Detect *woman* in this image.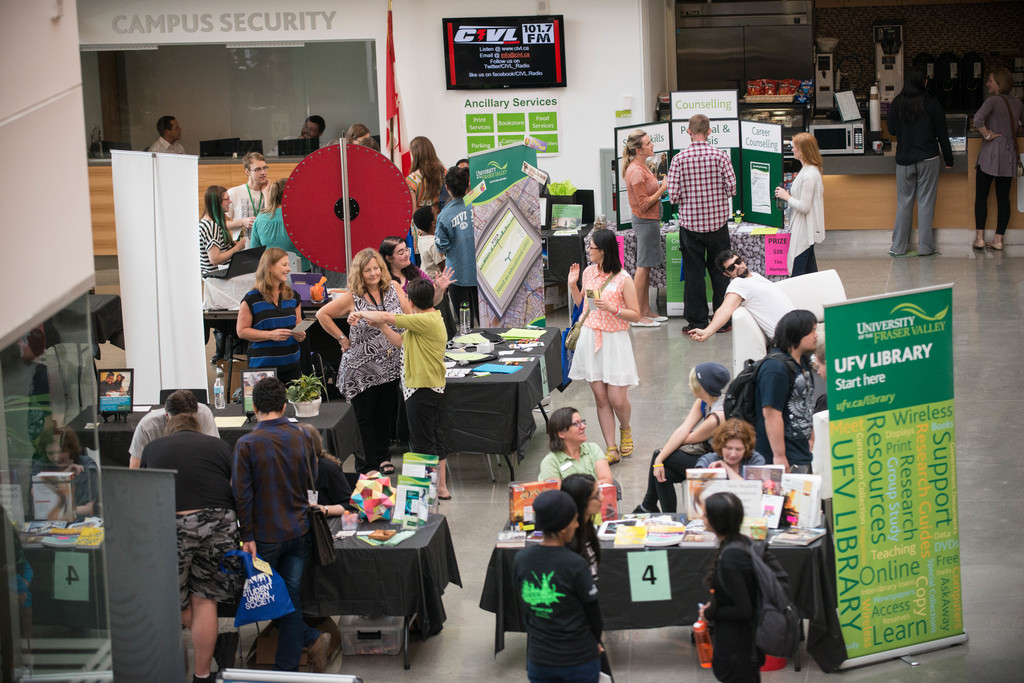
Detection: {"x1": 346, "y1": 271, "x2": 456, "y2": 501}.
